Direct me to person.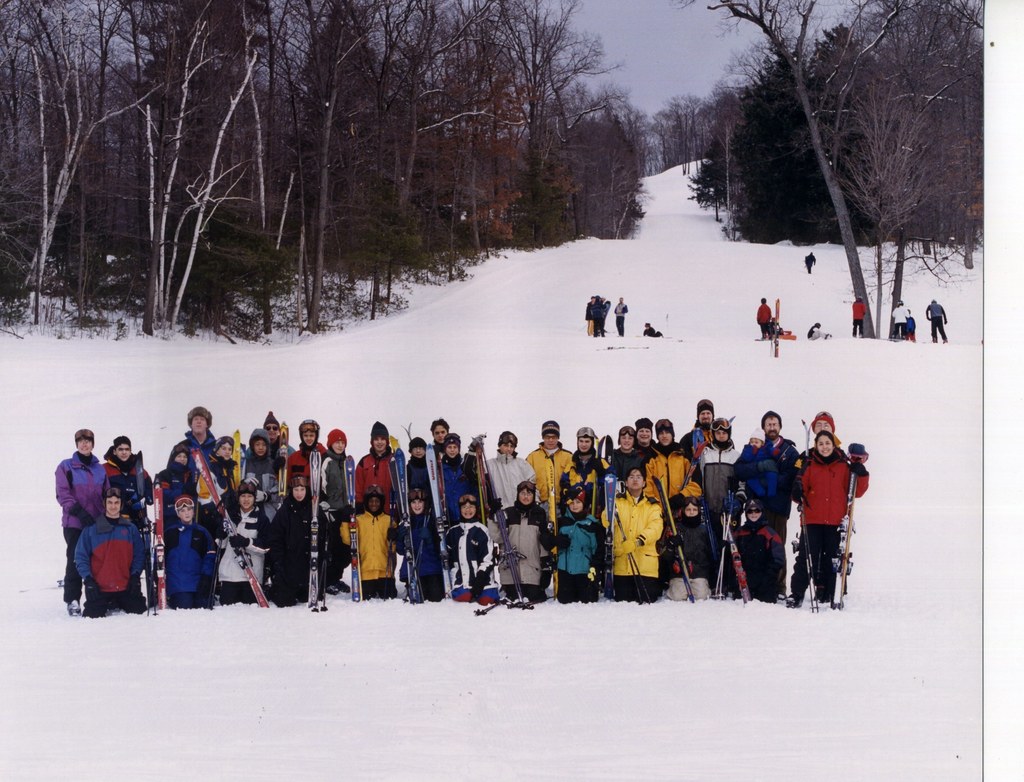
Direction: [left=803, top=321, right=826, bottom=341].
